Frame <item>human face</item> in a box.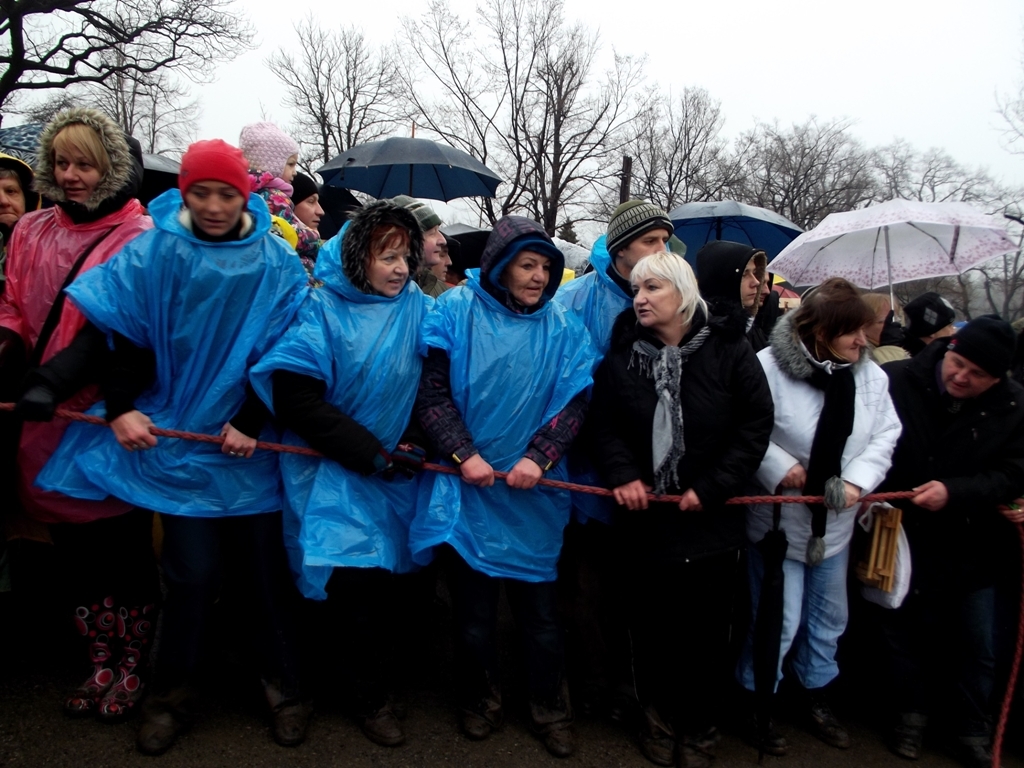
<box>53,141,103,202</box>.
